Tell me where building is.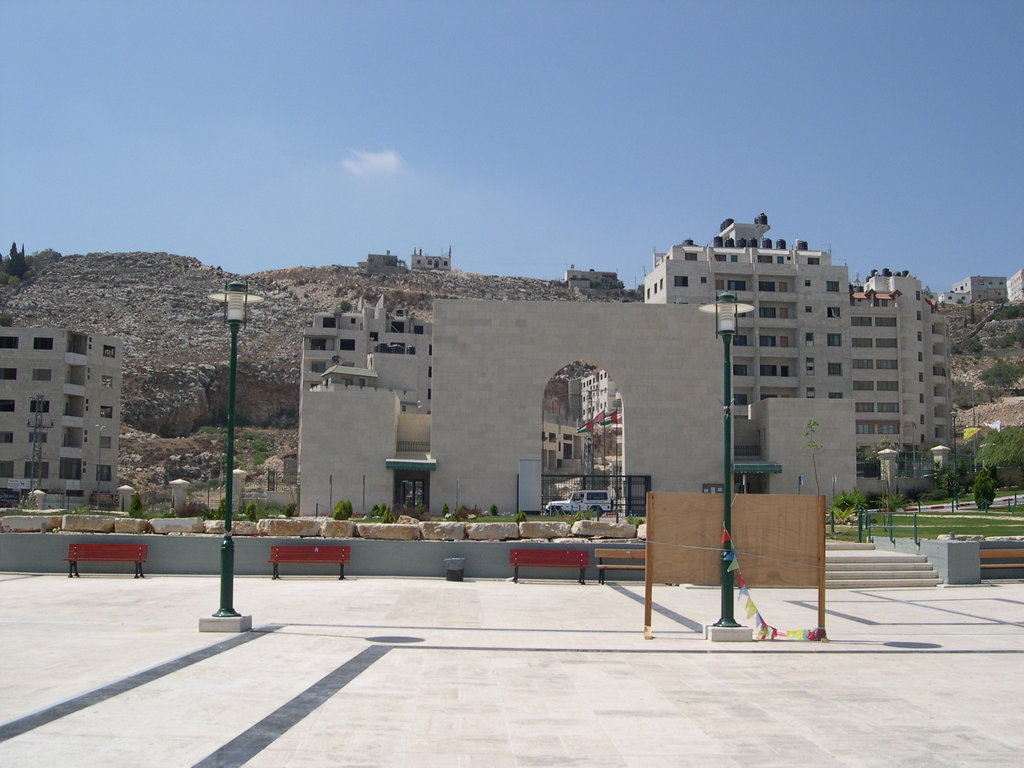
building is at 415/250/452/271.
